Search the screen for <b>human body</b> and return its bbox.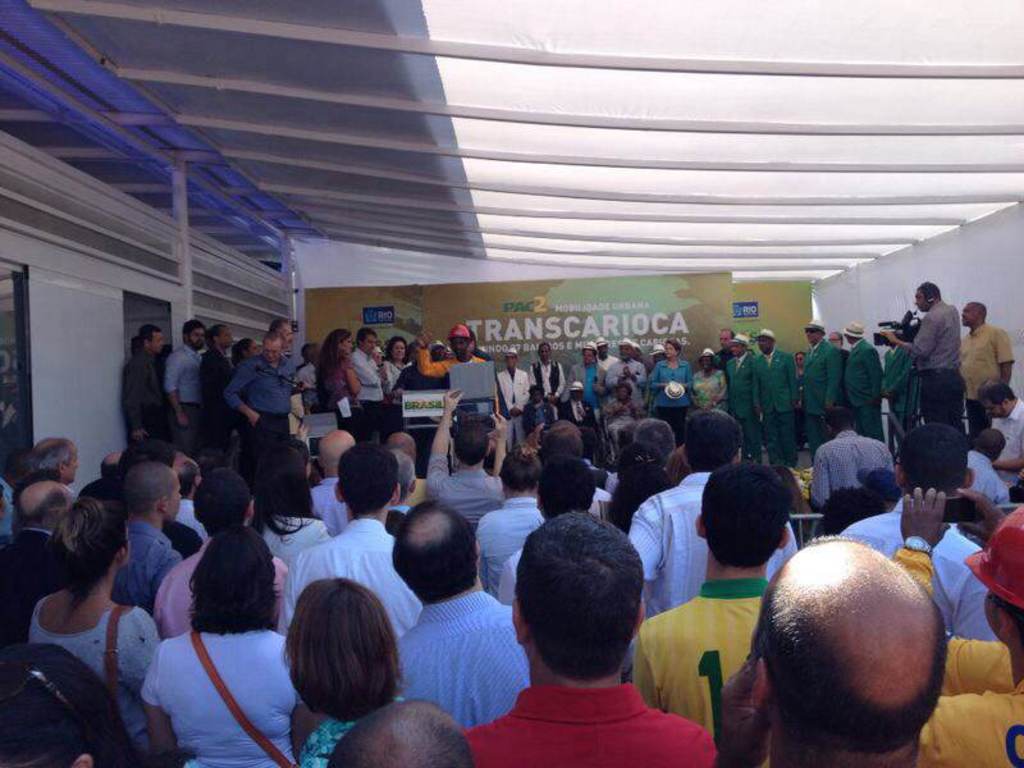
Found: box(122, 524, 297, 763).
